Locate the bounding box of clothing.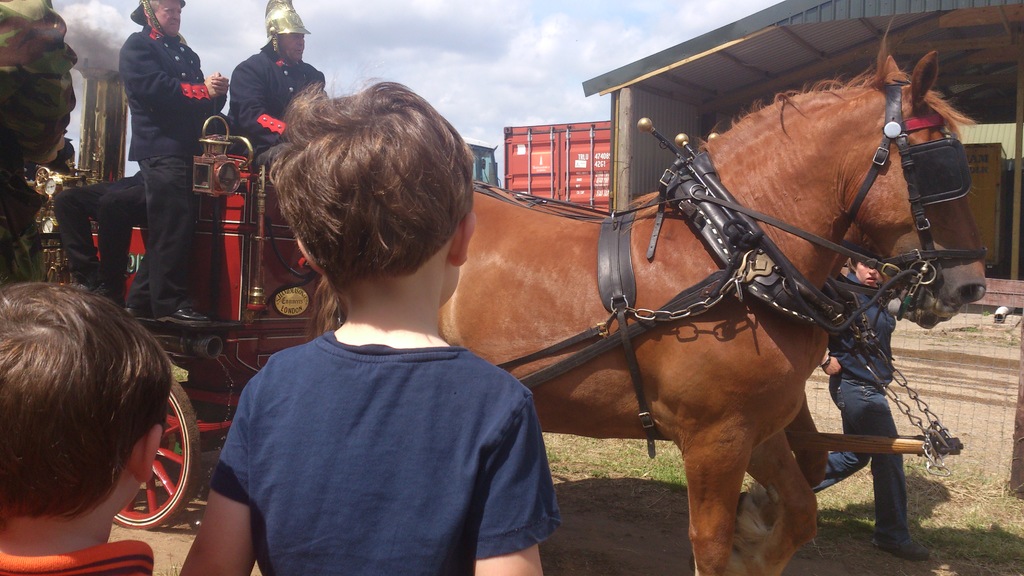
Bounding box: (x1=0, y1=0, x2=79, y2=293).
